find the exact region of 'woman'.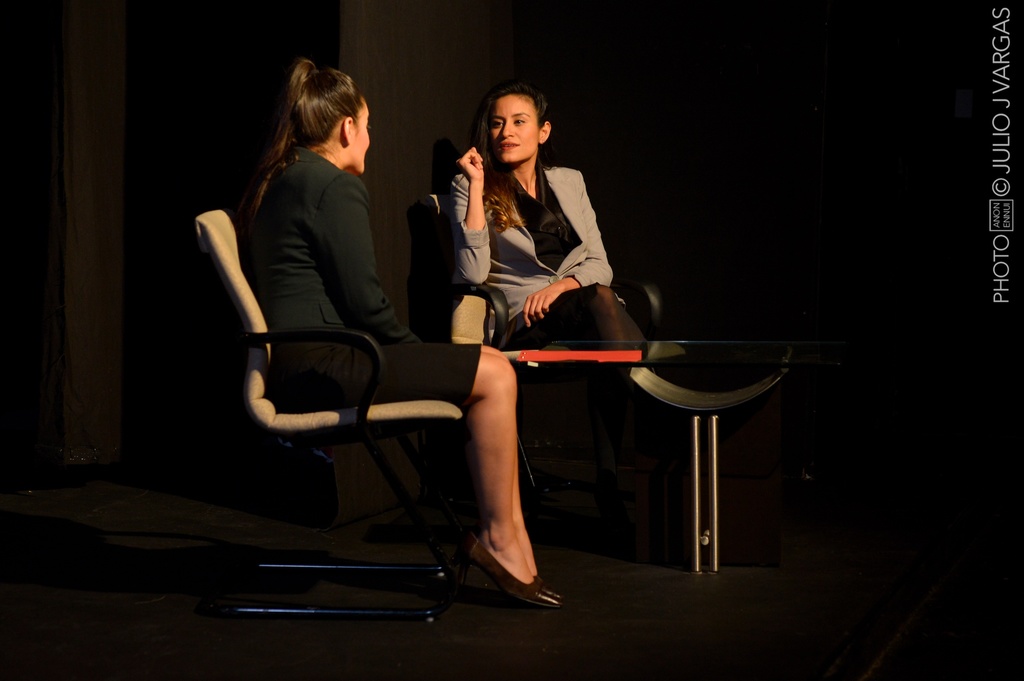
Exact region: [left=420, top=74, right=620, bottom=399].
